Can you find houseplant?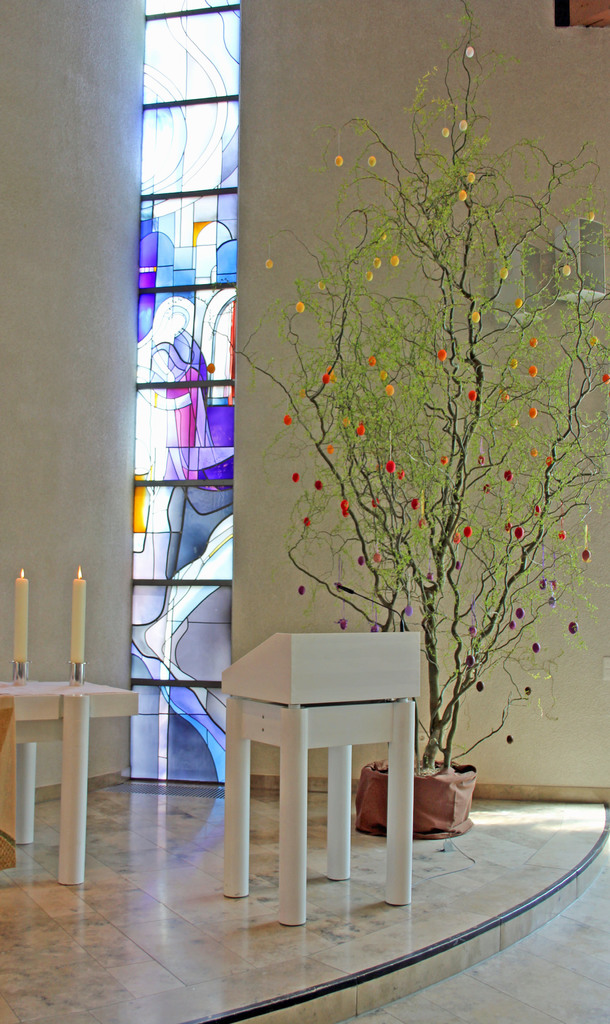
Yes, bounding box: x1=216 y1=8 x2=609 y2=846.
